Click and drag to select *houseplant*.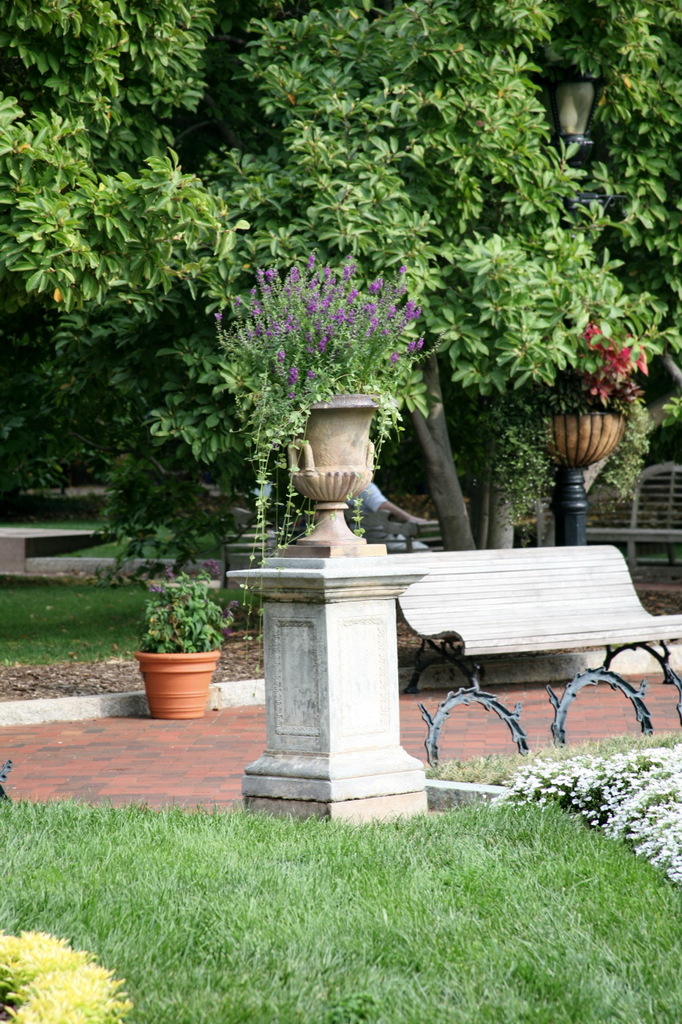
Selection: detection(210, 253, 430, 638).
